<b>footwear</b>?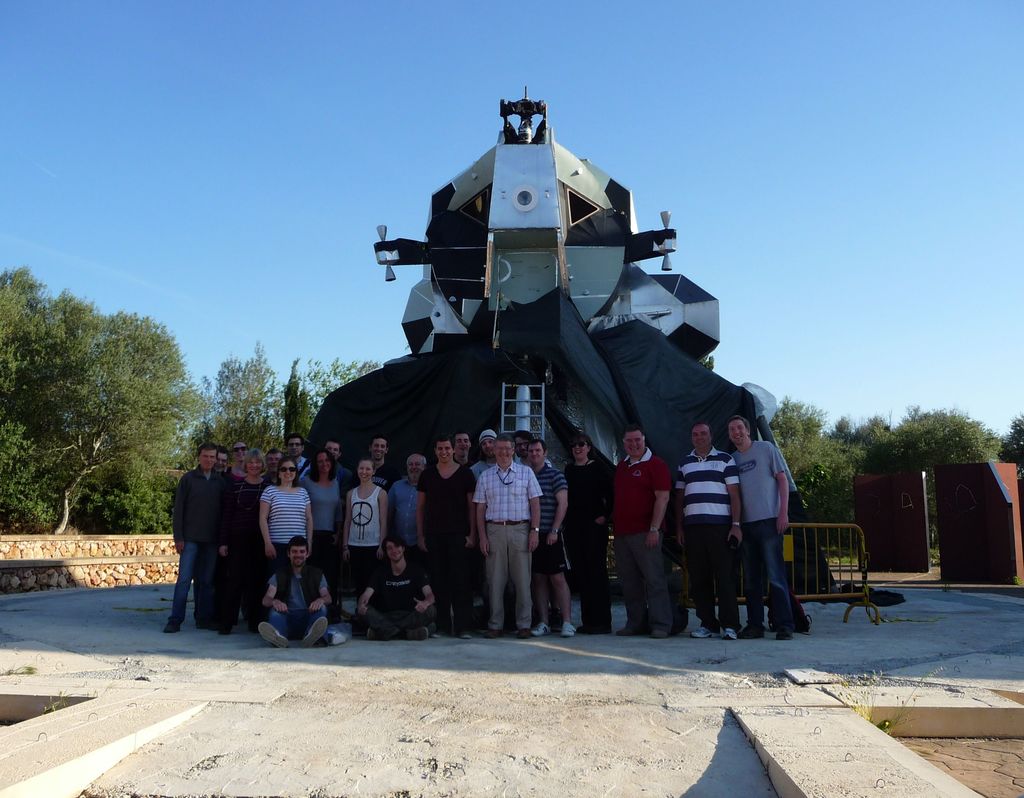
crop(724, 625, 737, 640)
